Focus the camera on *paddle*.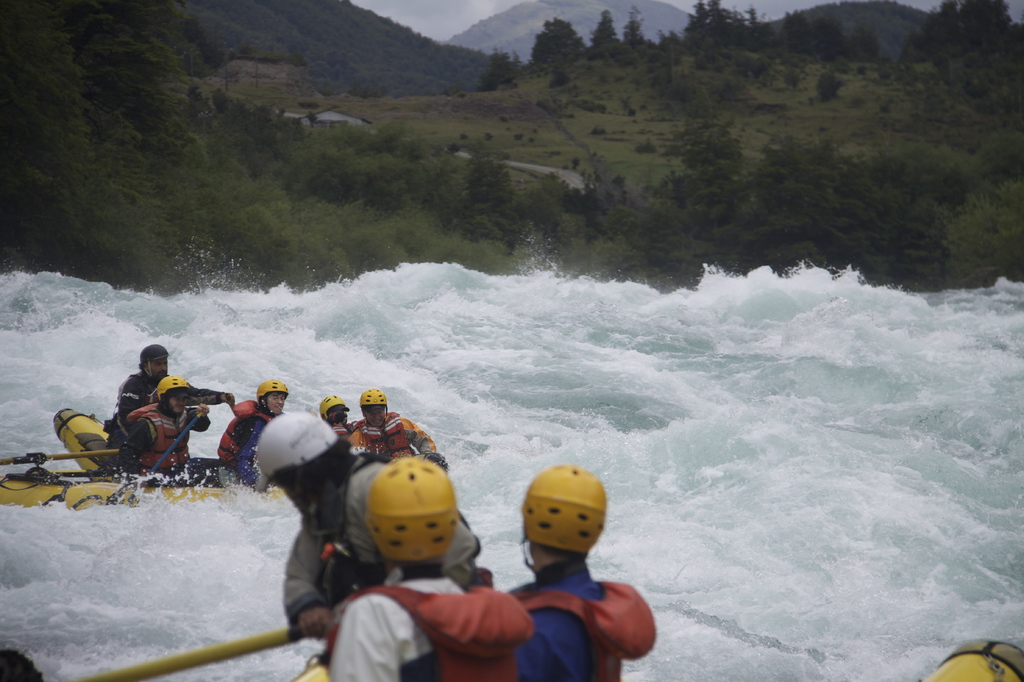
Focus region: crop(72, 629, 293, 681).
